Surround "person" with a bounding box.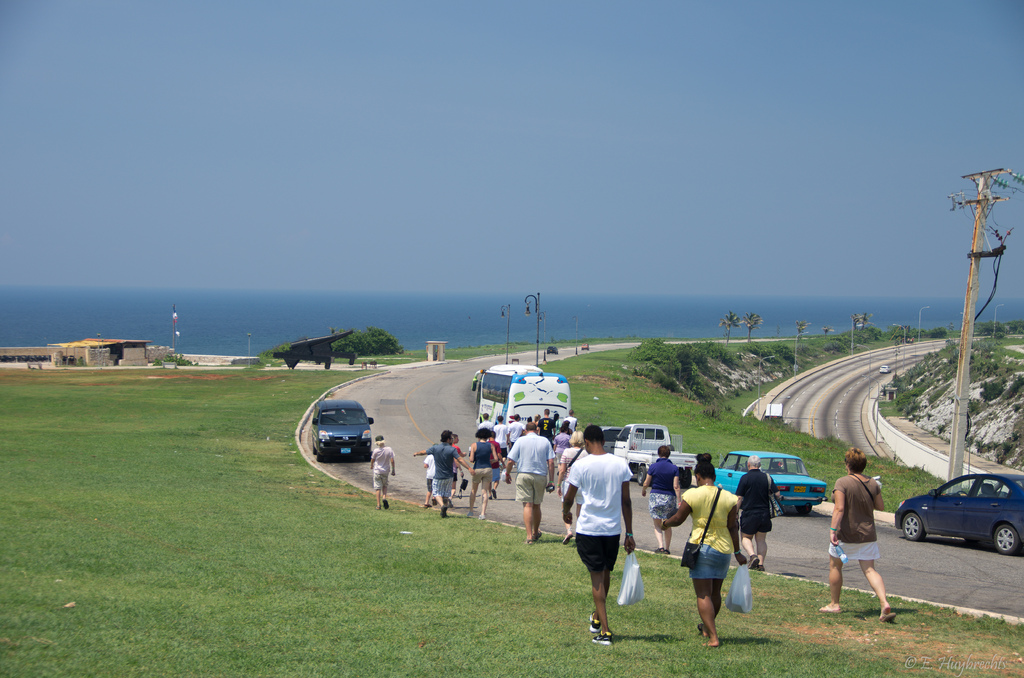
x1=554, y1=433, x2=588, y2=544.
